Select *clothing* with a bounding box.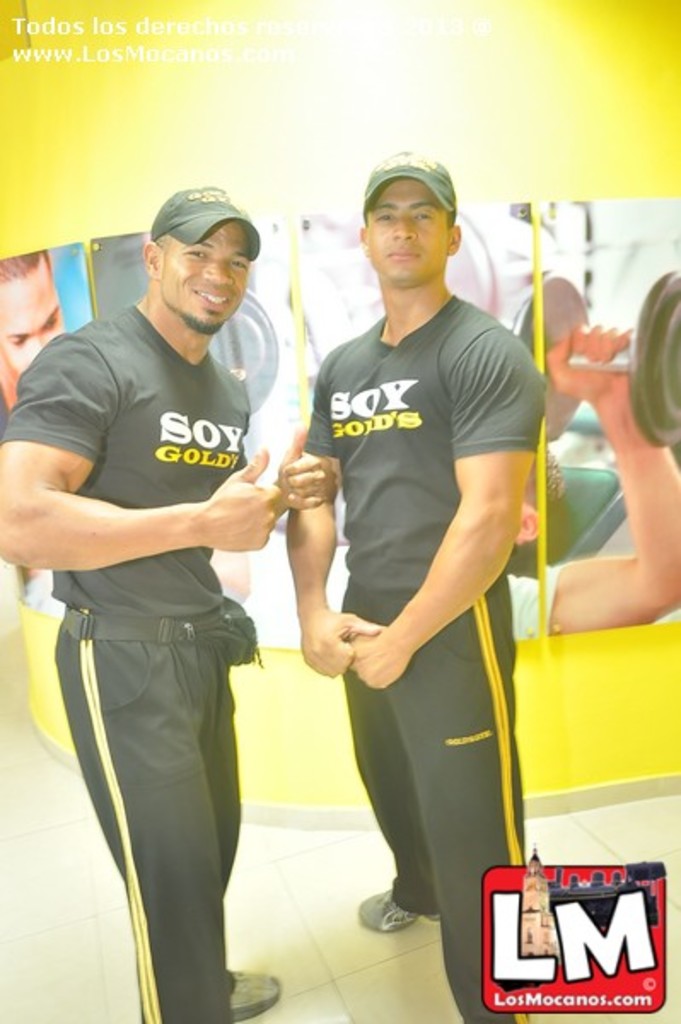
bbox=[297, 227, 539, 922].
